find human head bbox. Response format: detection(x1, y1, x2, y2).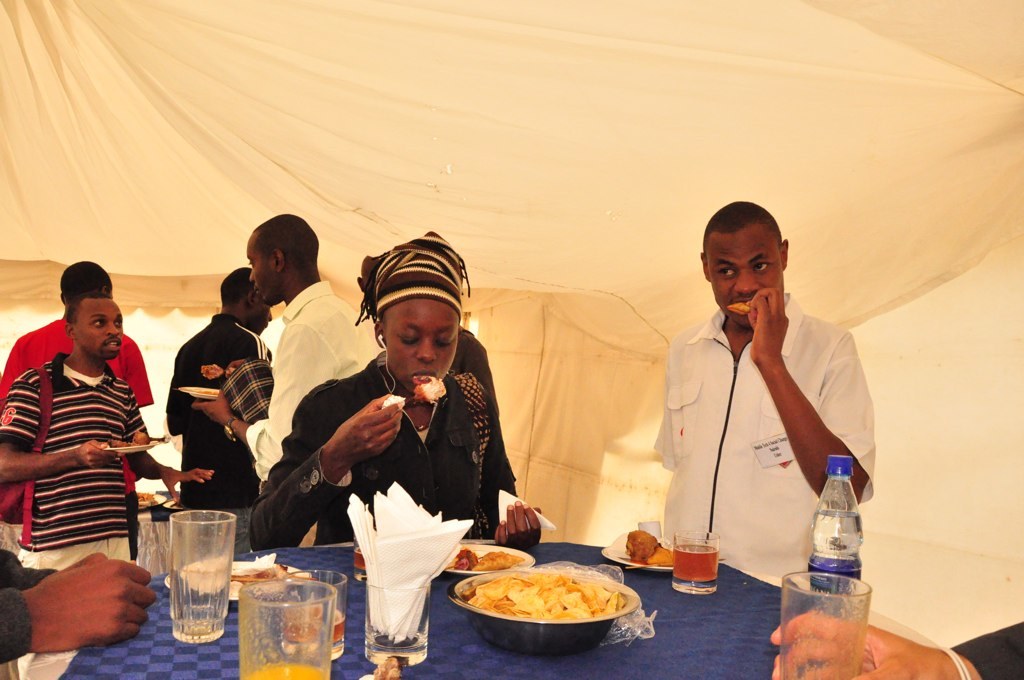
detection(244, 212, 319, 308).
